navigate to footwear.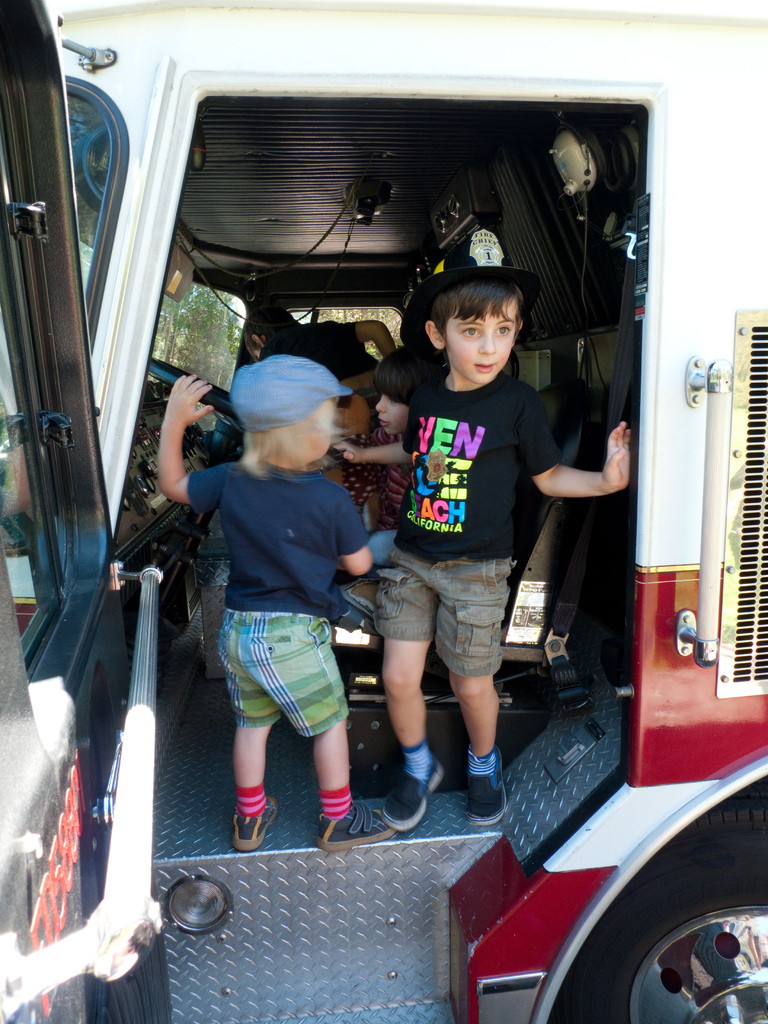
Navigation target: (x1=469, y1=769, x2=511, y2=822).
